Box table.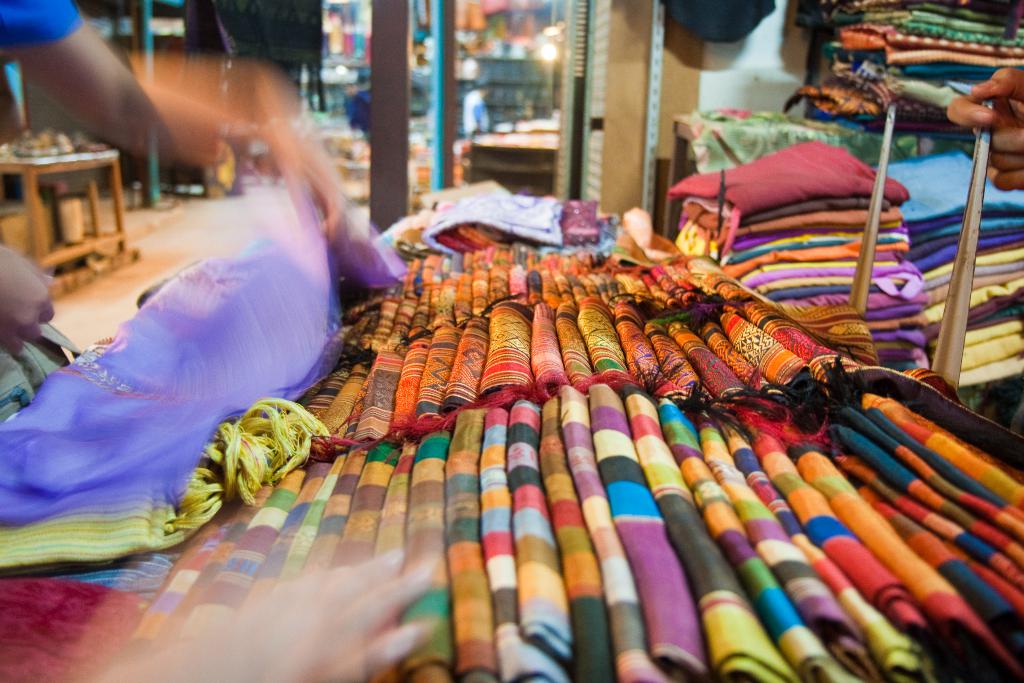
{"x1": 0, "y1": 129, "x2": 138, "y2": 272}.
